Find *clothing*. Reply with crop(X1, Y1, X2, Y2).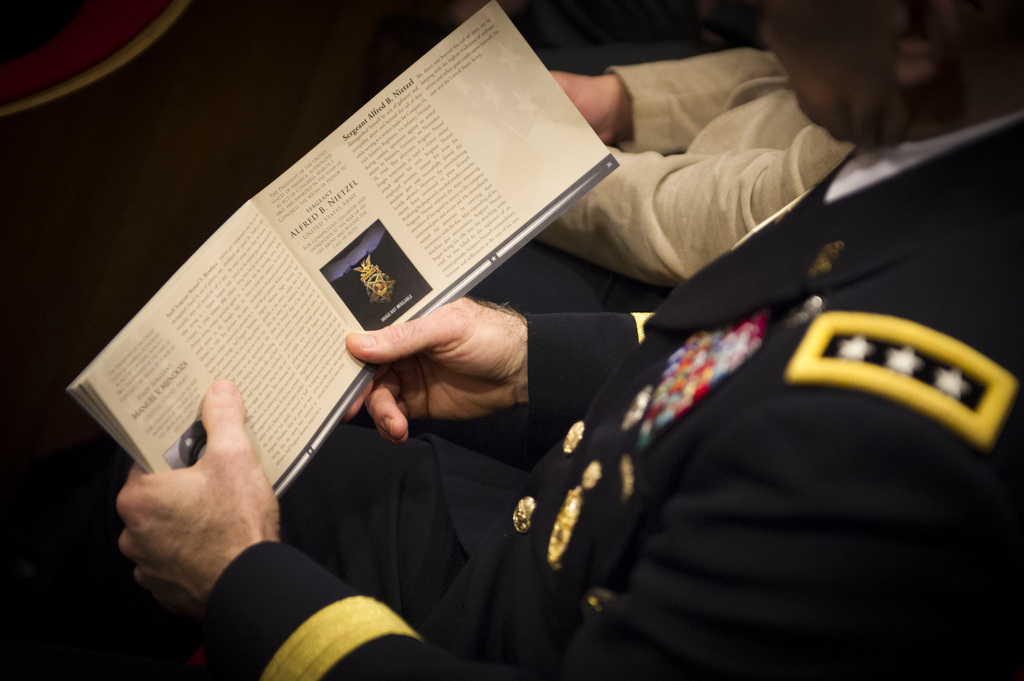
crop(252, 28, 996, 671).
